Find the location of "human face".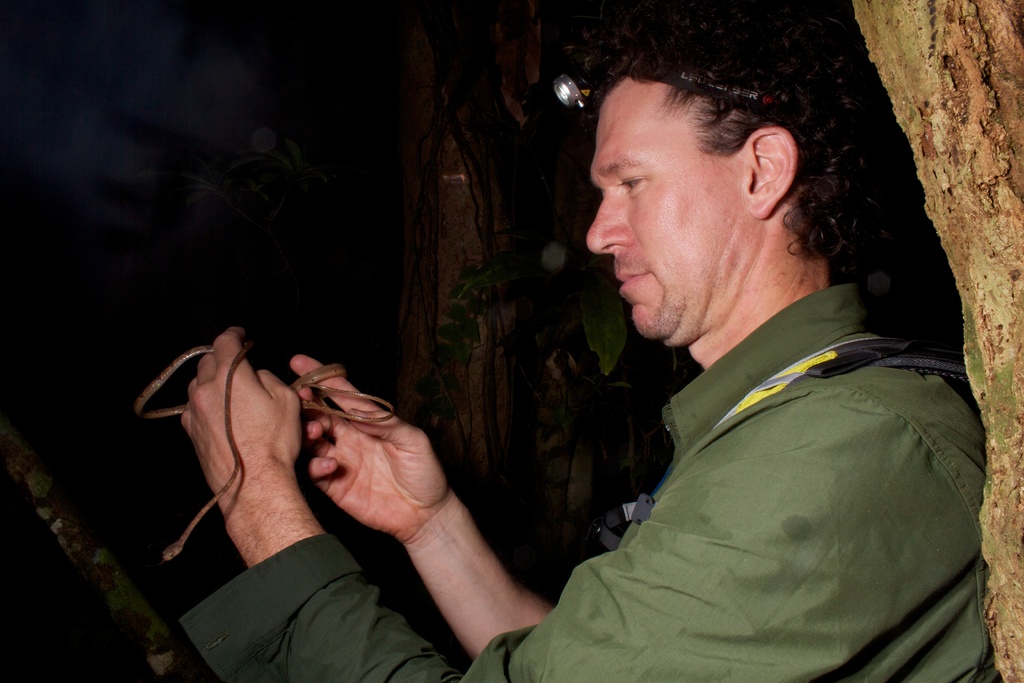
Location: (582, 78, 769, 347).
